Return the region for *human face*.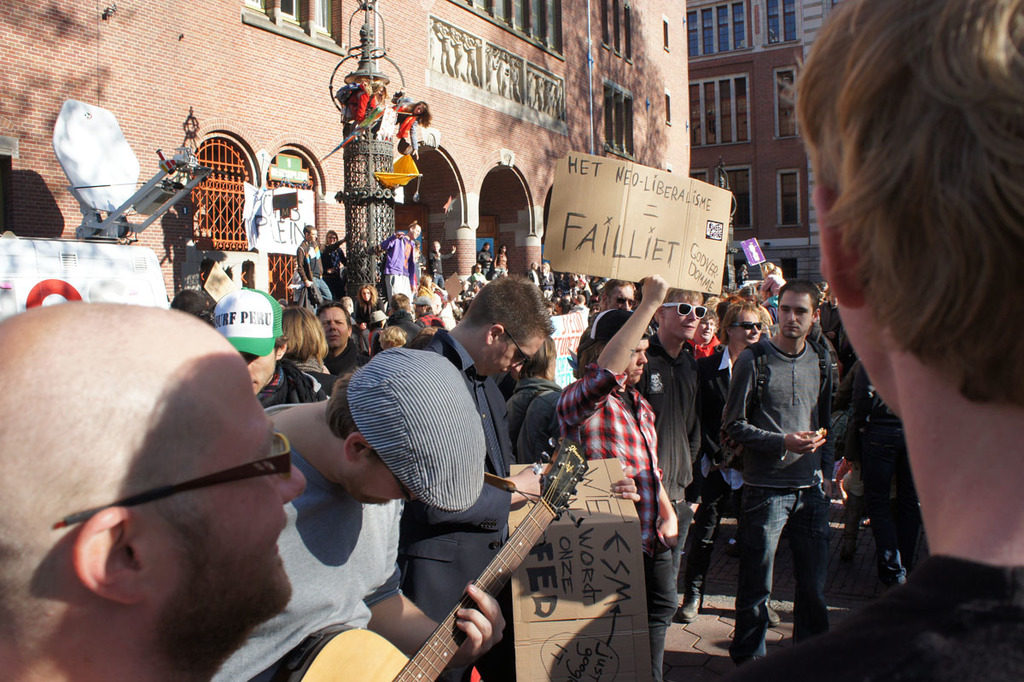
box(489, 335, 547, 383).
